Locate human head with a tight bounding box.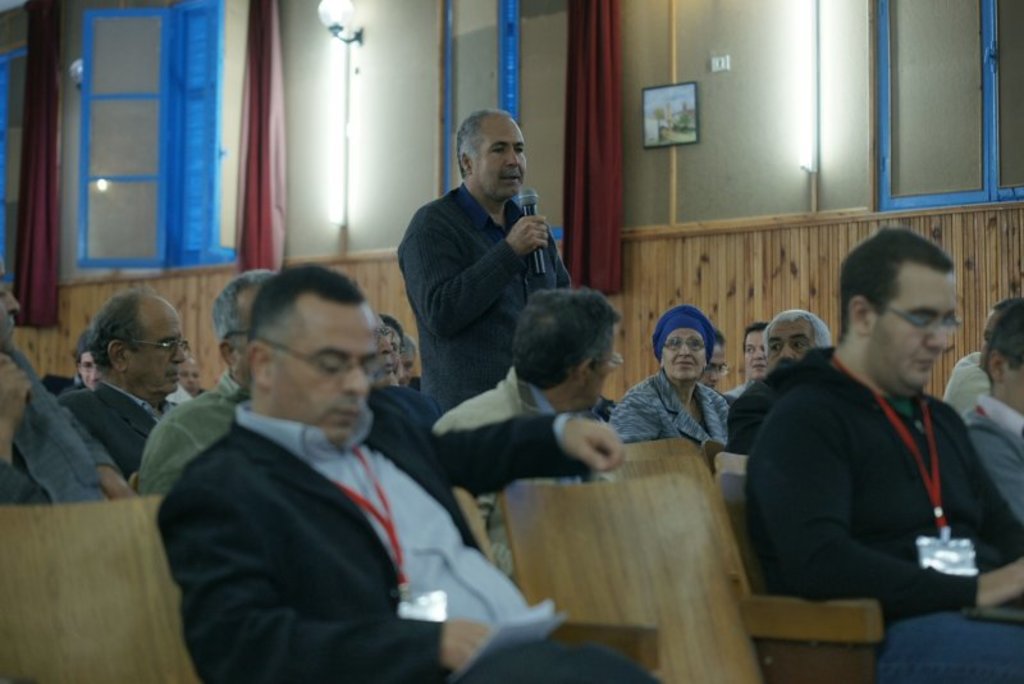
pyautogui.locateOnScreen(740, 322, 764, 380).
